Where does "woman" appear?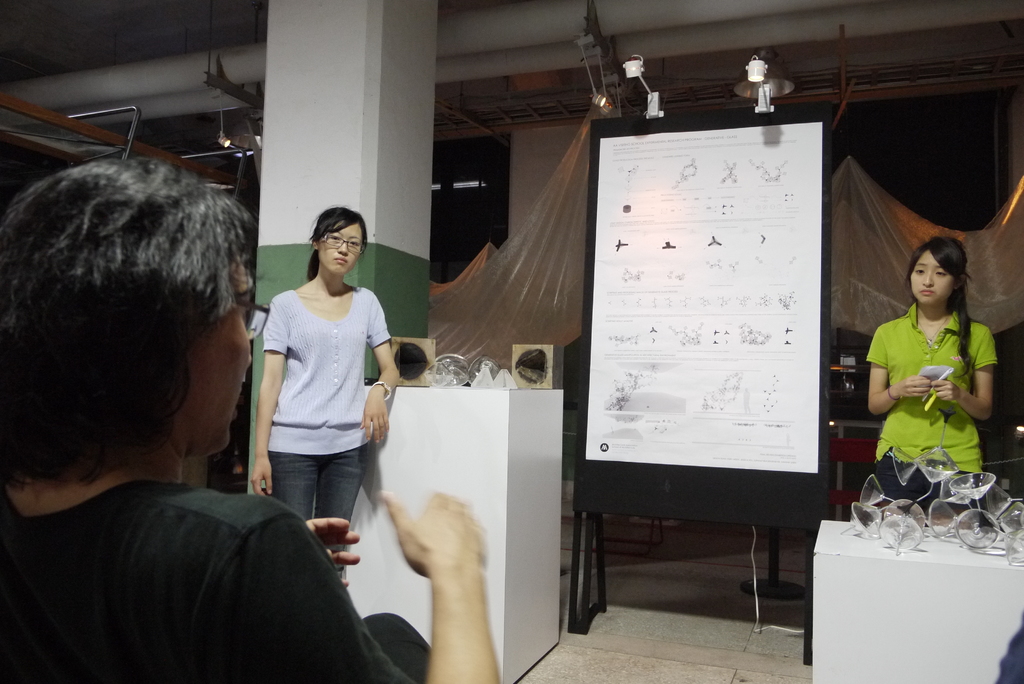
Appears at [862,234,1005,511].
